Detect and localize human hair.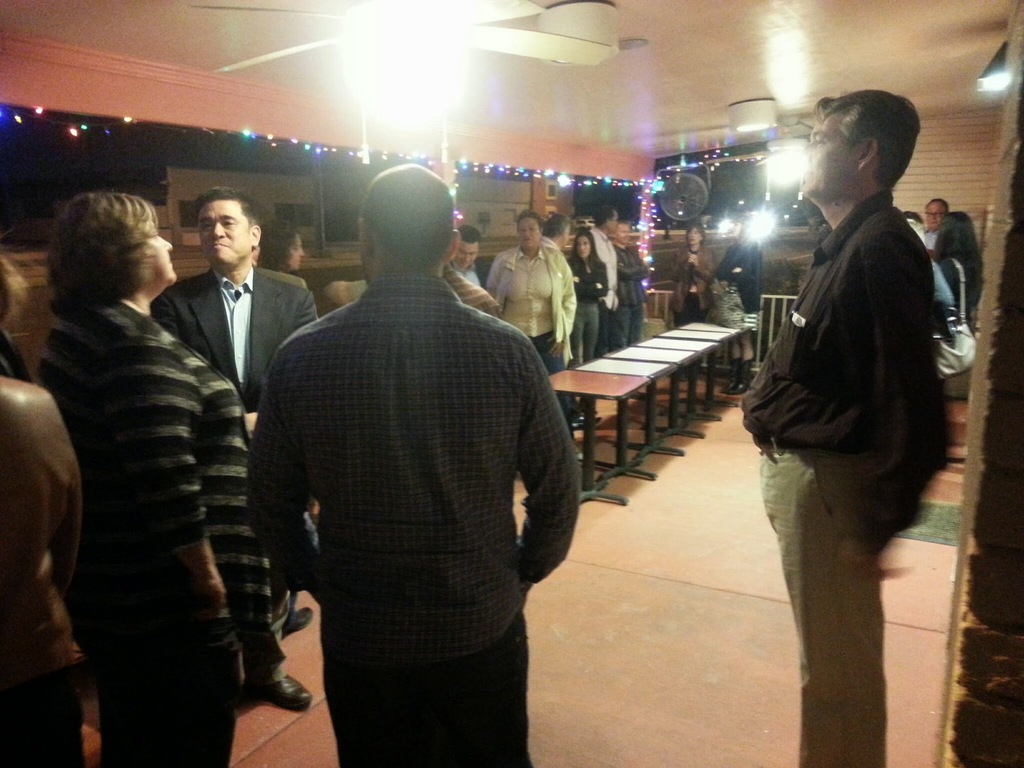
Localized at pyautogui.locateOnScreen(687, 221, 708, 241).
